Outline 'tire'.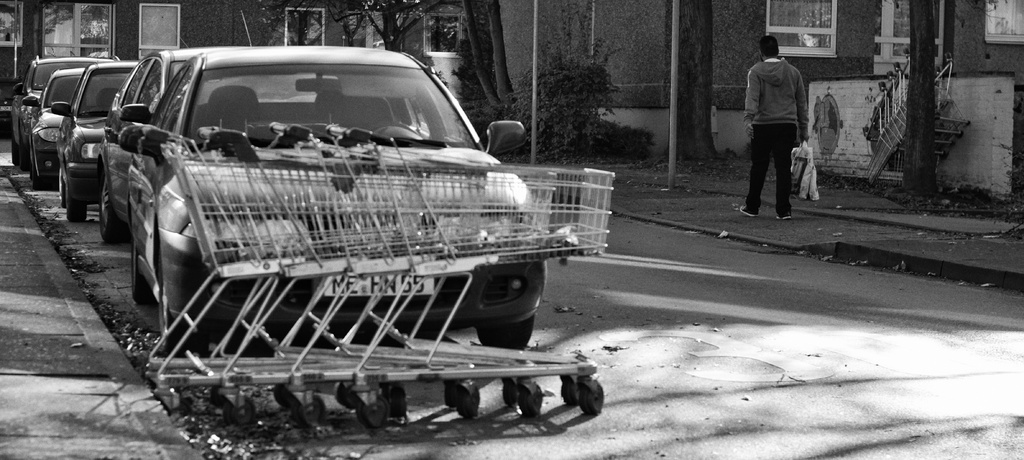
Outline: region(580, 377, 604, 414).
